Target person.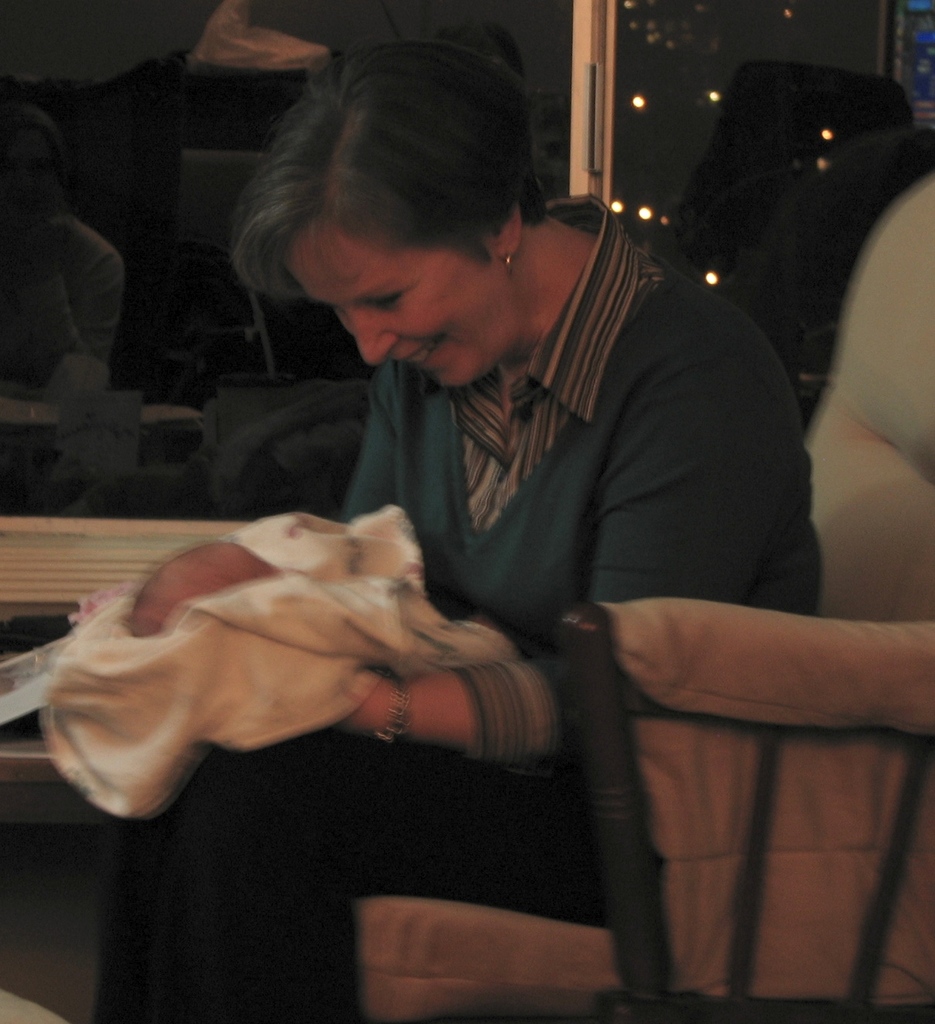
Target region: left=149, top=70, right=832, bottom=903.
